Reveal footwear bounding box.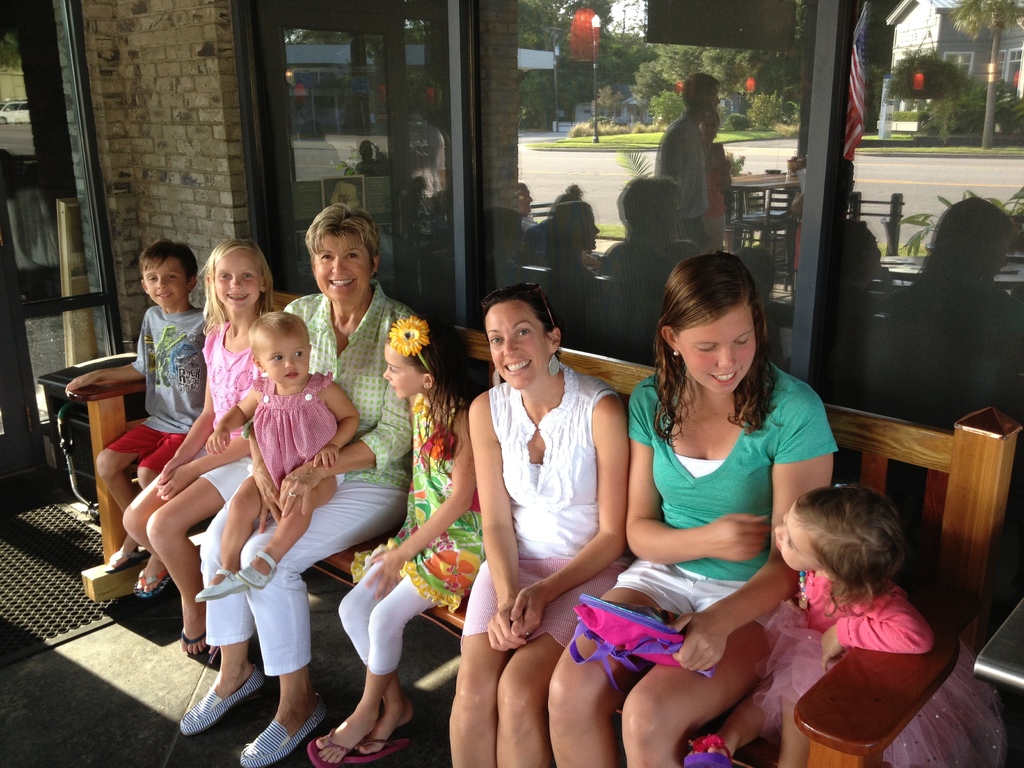
Revealed: 104, 547, 153, 577.
